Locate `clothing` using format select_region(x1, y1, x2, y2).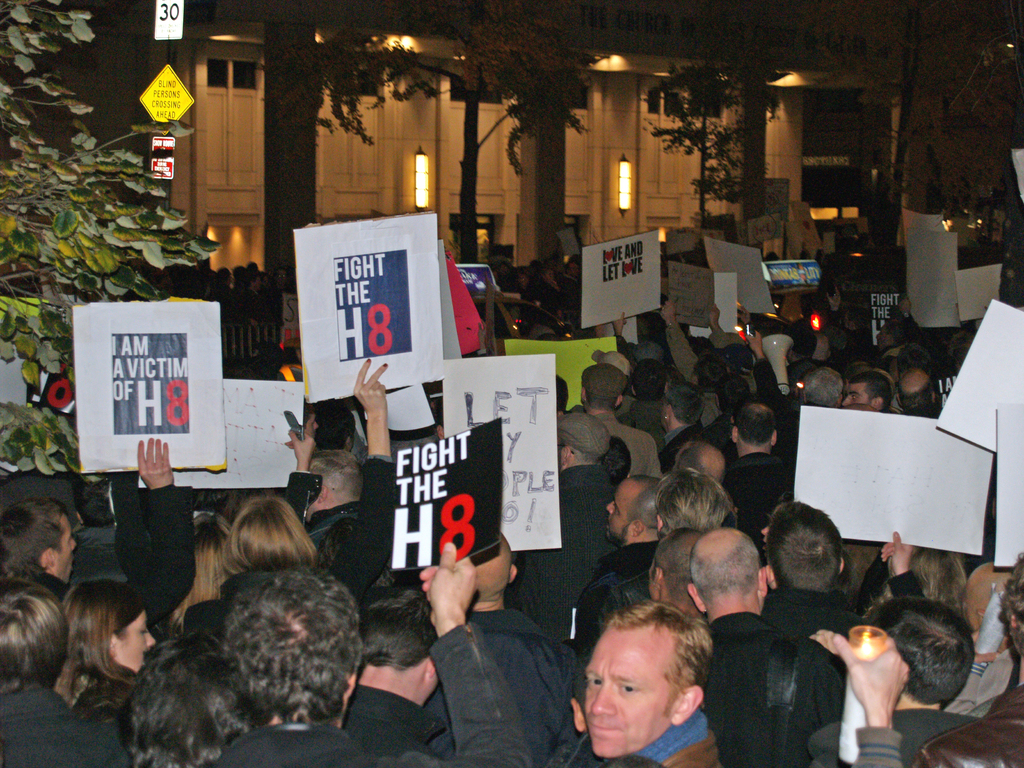
select_region(37, 484, 188, 628).
